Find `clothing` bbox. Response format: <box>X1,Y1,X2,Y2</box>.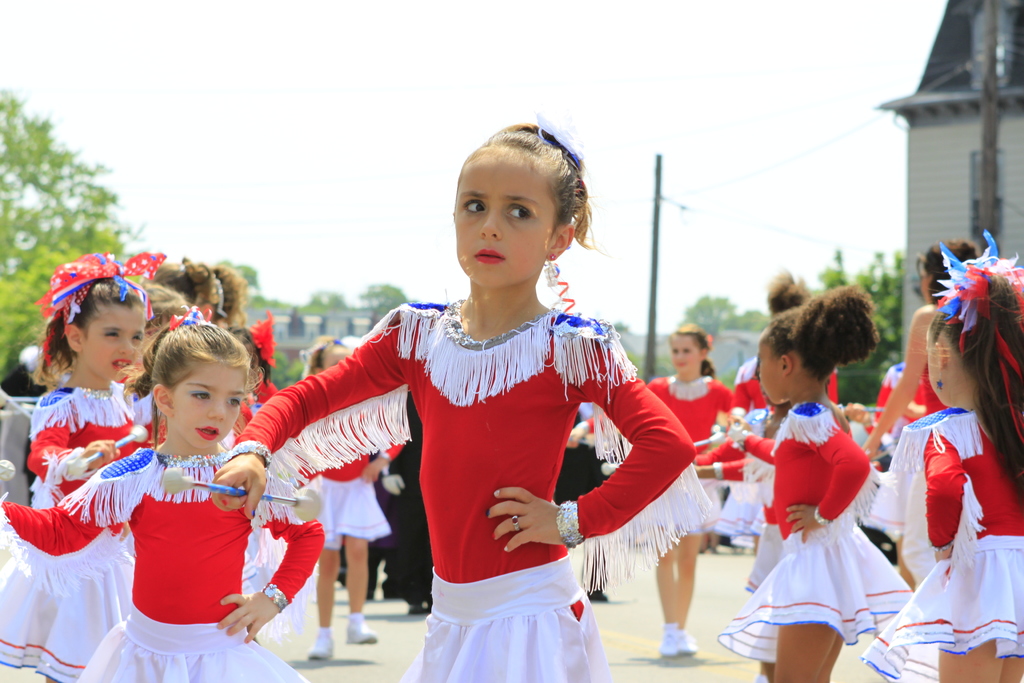
<box>0,452,324,682</box>.
